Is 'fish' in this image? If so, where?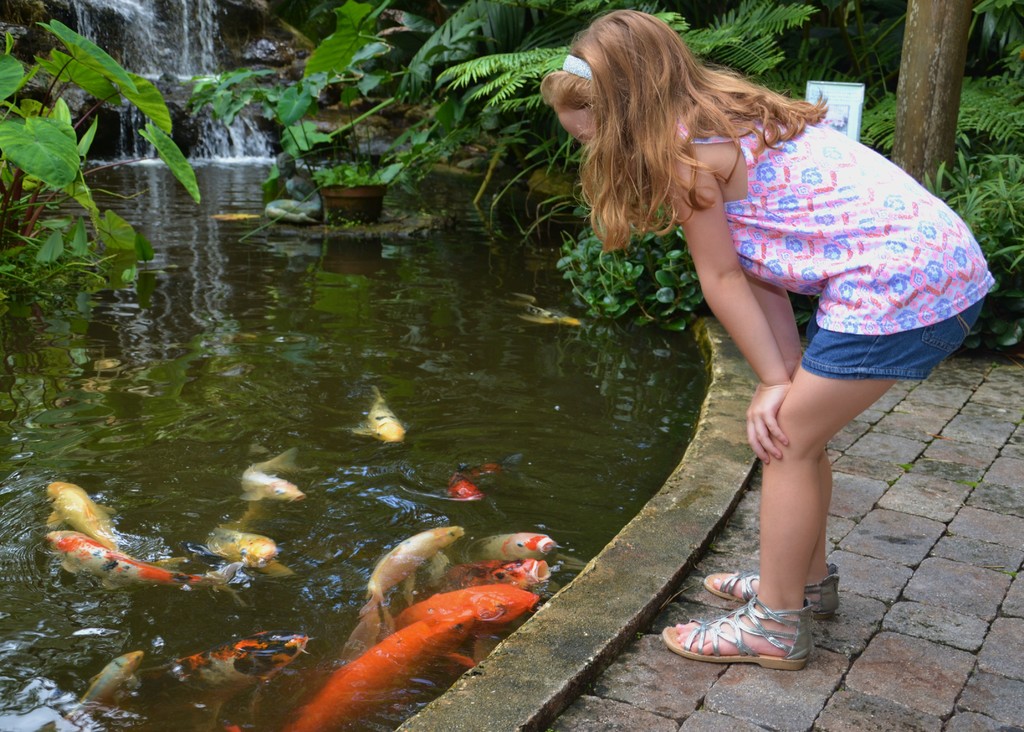
Yes, at box(359, 525, 467, 615).
